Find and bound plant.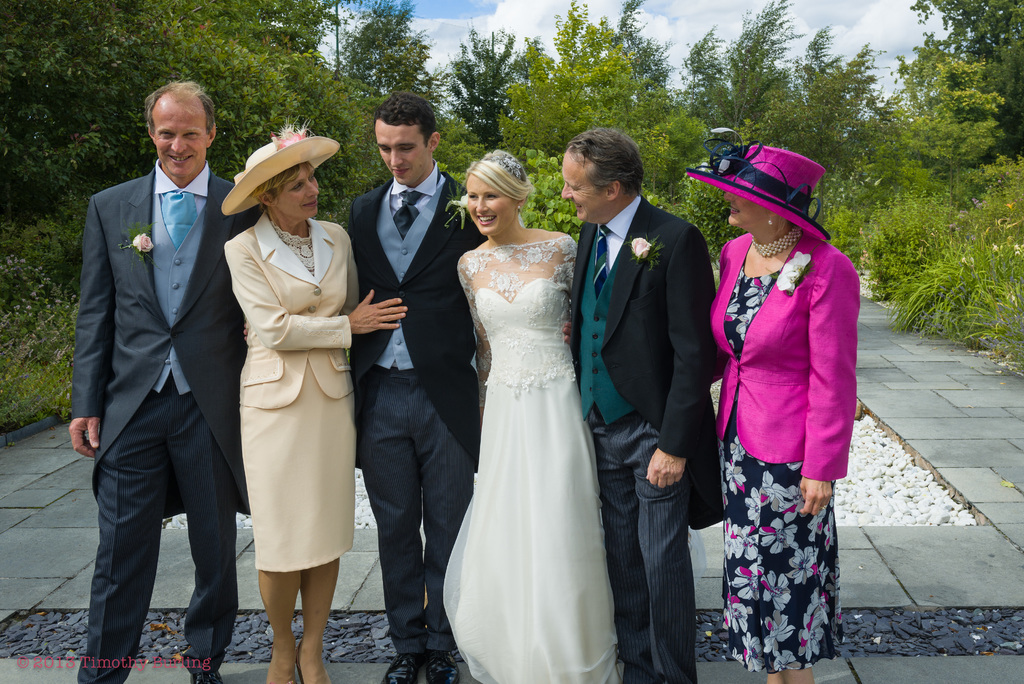
Bound: 0,181,118,301.
